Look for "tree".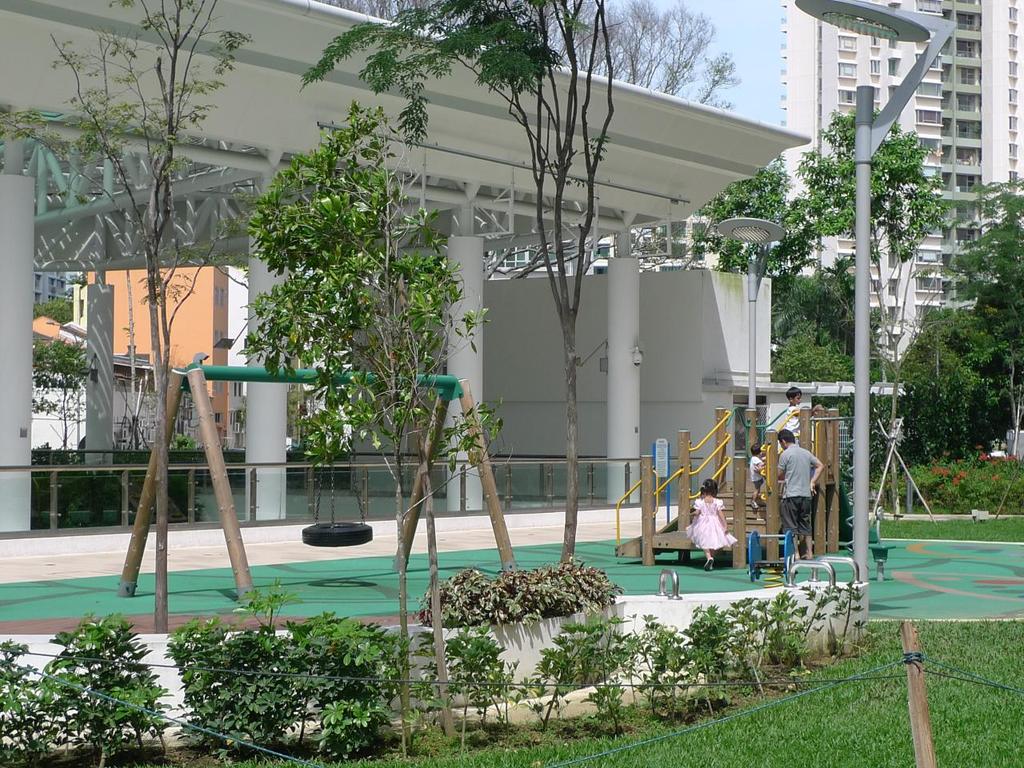
Found: (62, 22, 190, 654).
